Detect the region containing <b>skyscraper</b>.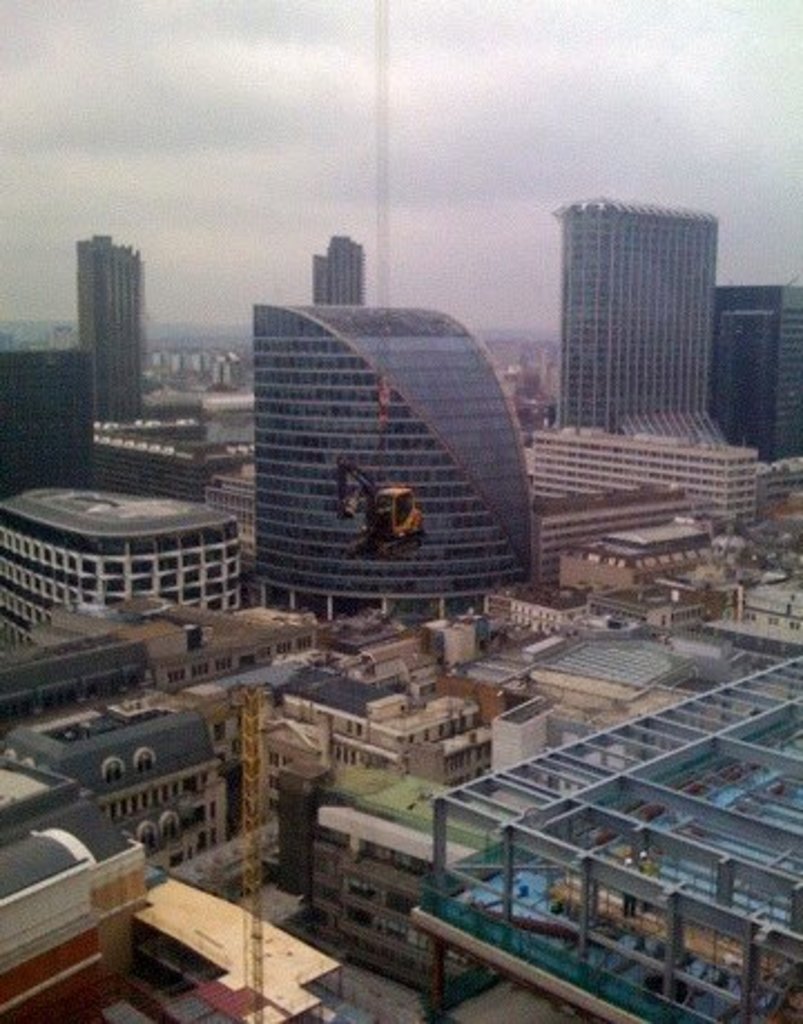
<box>232,257,542,622</box>.
